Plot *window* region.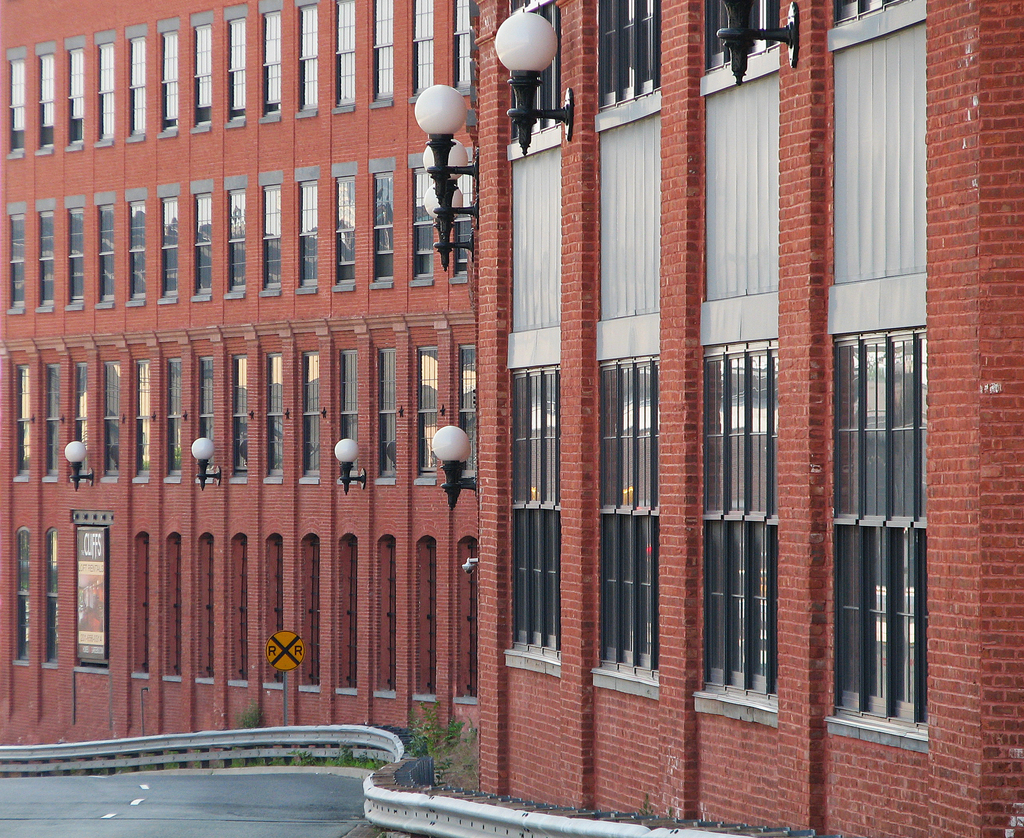
Plotted at [372, 173, 392, 281].
